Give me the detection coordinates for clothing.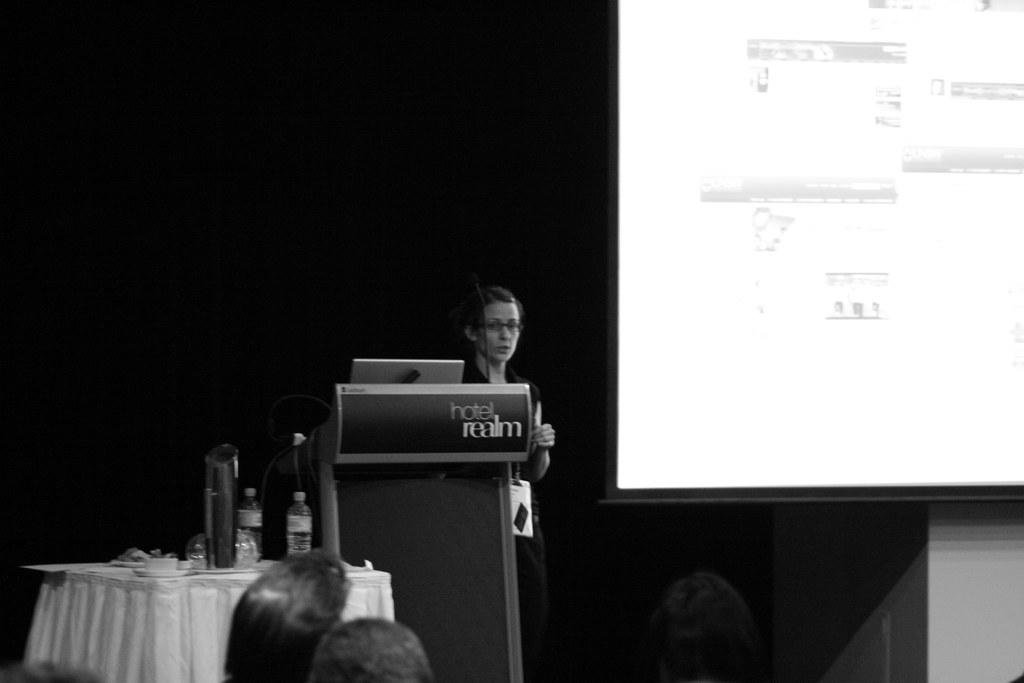
x1=462, y1=358, x2=558, y2=670.
